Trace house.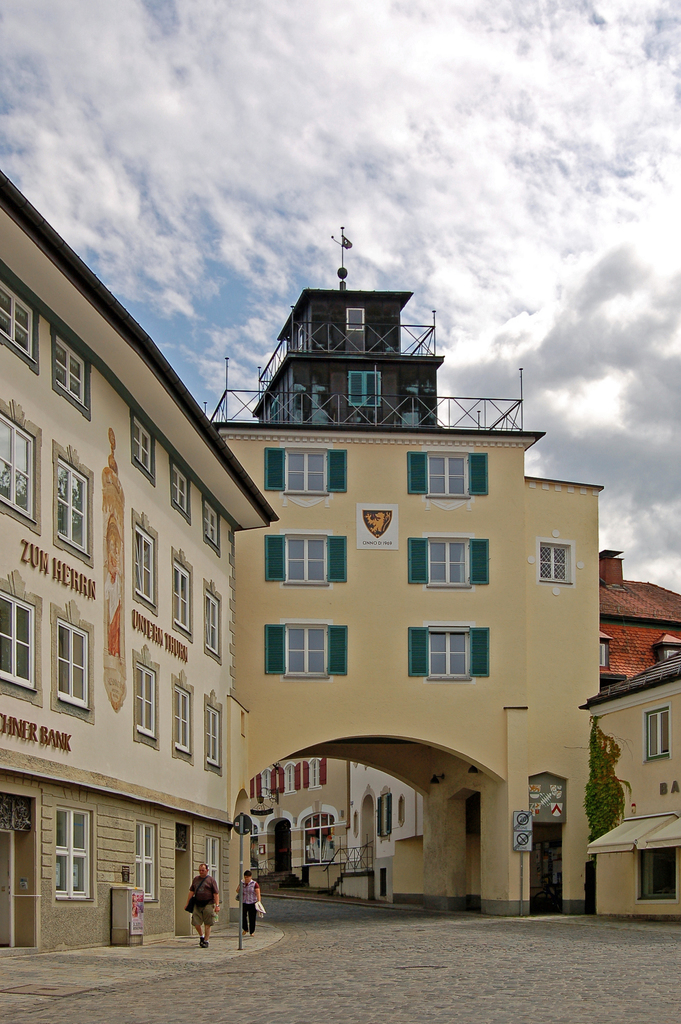
Traced to x1=595, y1=545, x2=680, y2=679.
